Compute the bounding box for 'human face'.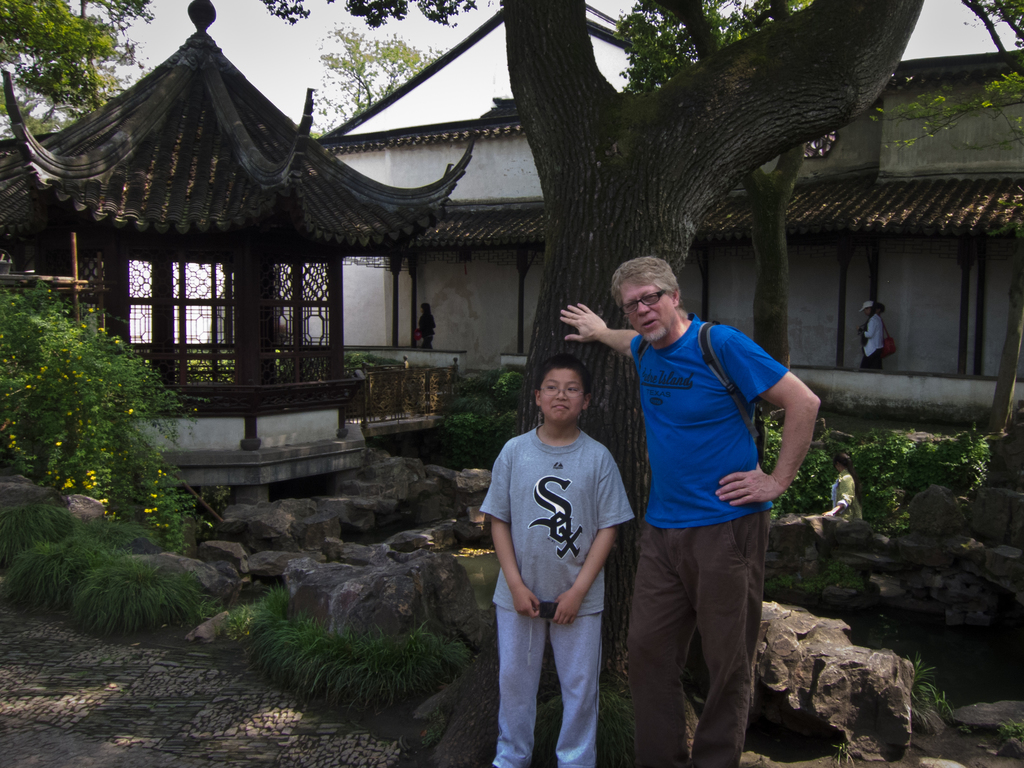
542, 371, 584, 420.
